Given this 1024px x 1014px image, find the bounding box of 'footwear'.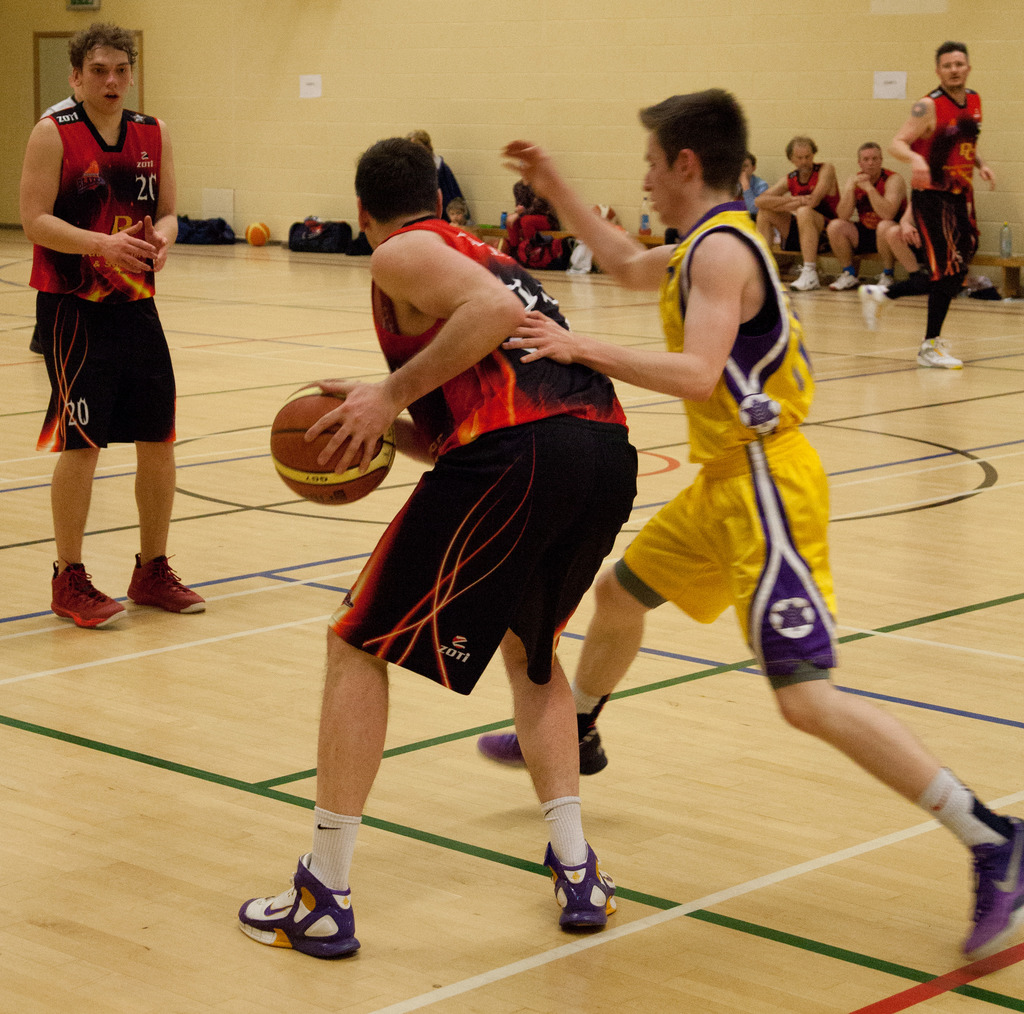
<bbox>474, 713, 612, 779</bbox>.
